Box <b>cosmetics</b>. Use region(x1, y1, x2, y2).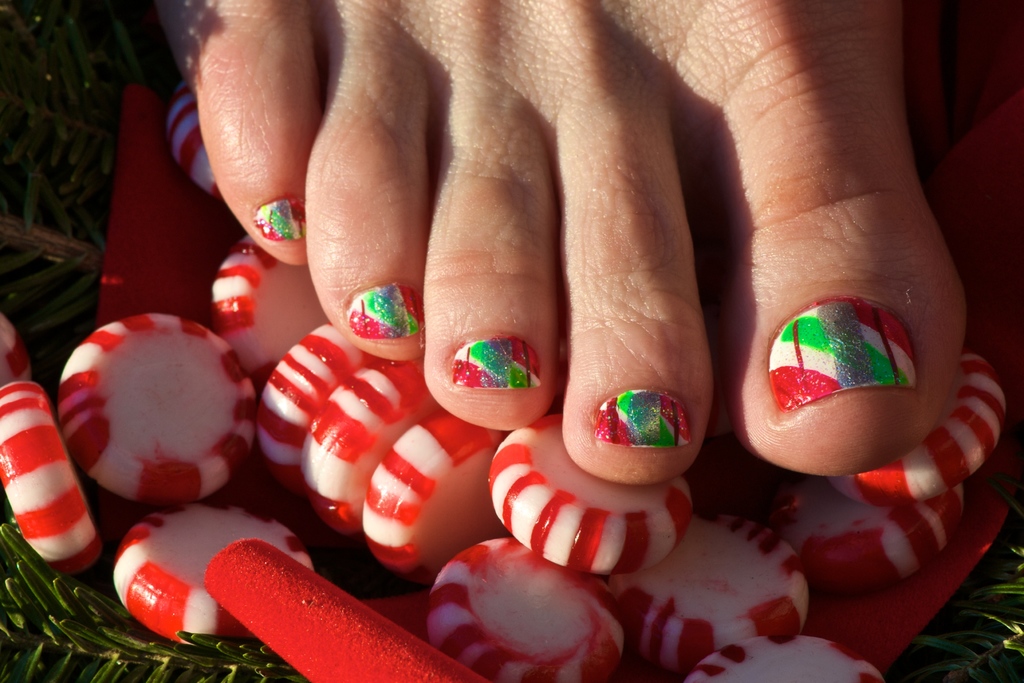
region(340, 278, 424, 342).
